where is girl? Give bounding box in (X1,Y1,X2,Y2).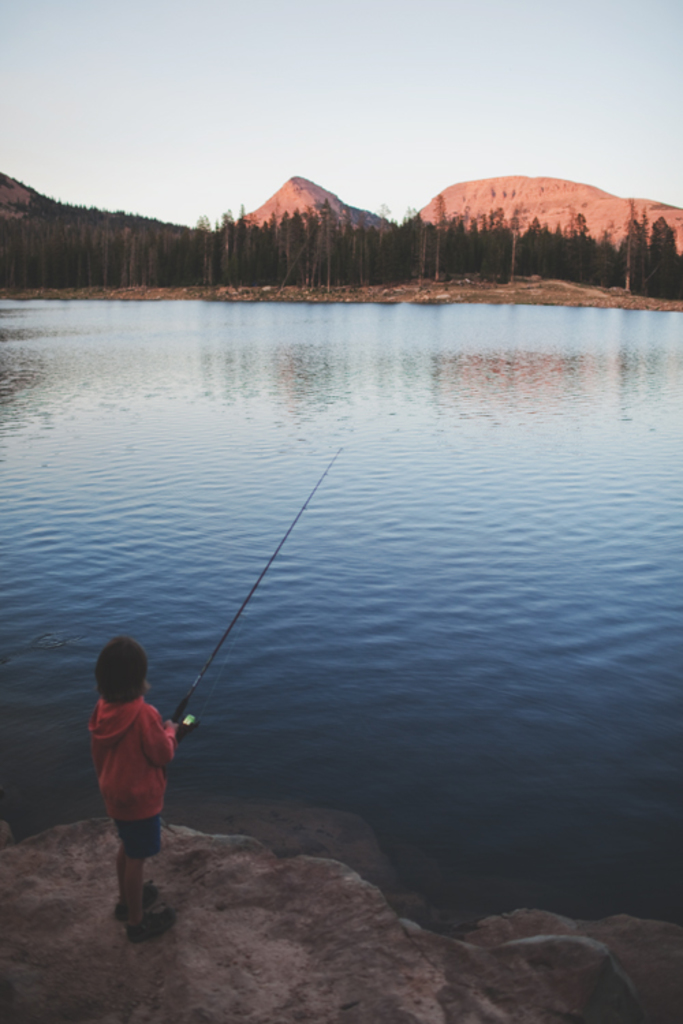
(93,638,184,945).
